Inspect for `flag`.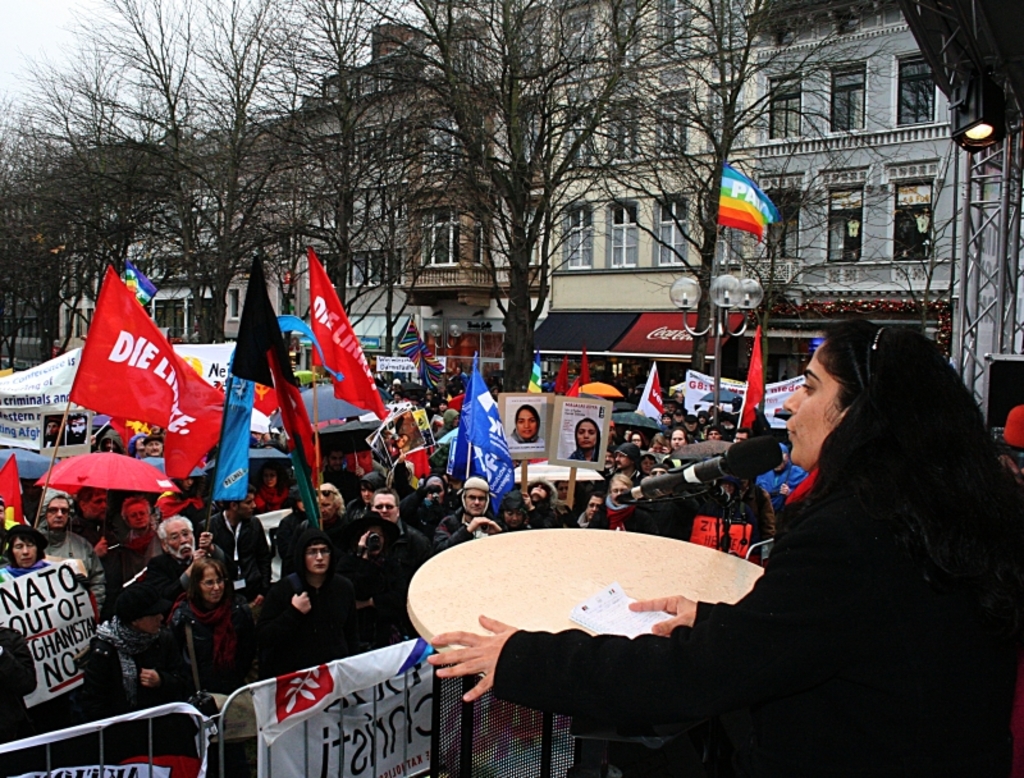
Inspection: 310:344:319:366.
